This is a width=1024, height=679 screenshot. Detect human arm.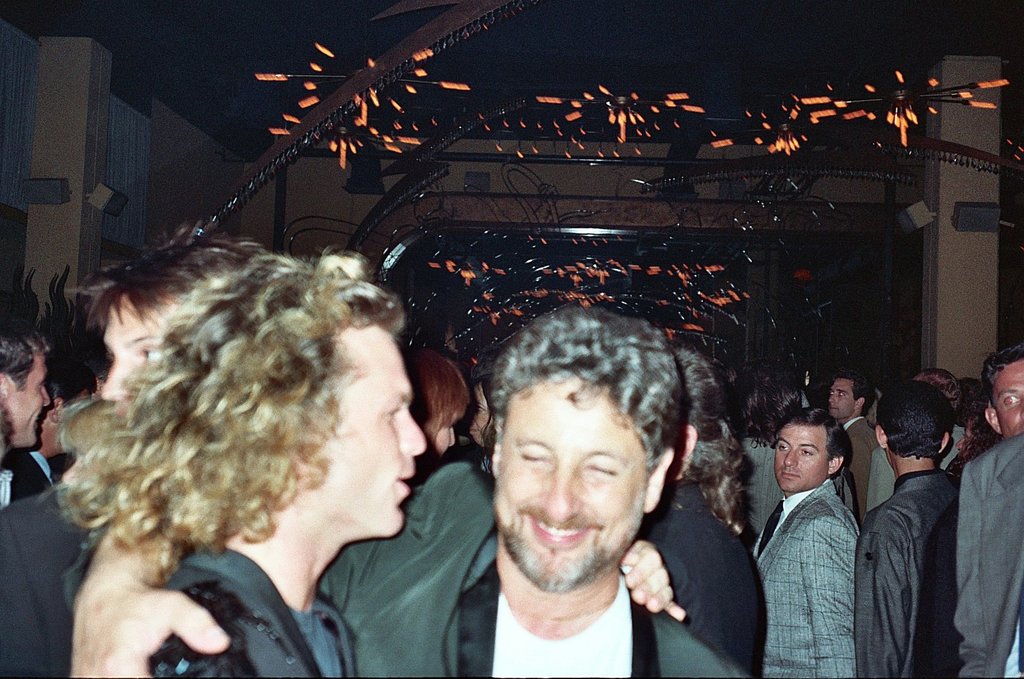
select_region(620, 534, 689, 629).
